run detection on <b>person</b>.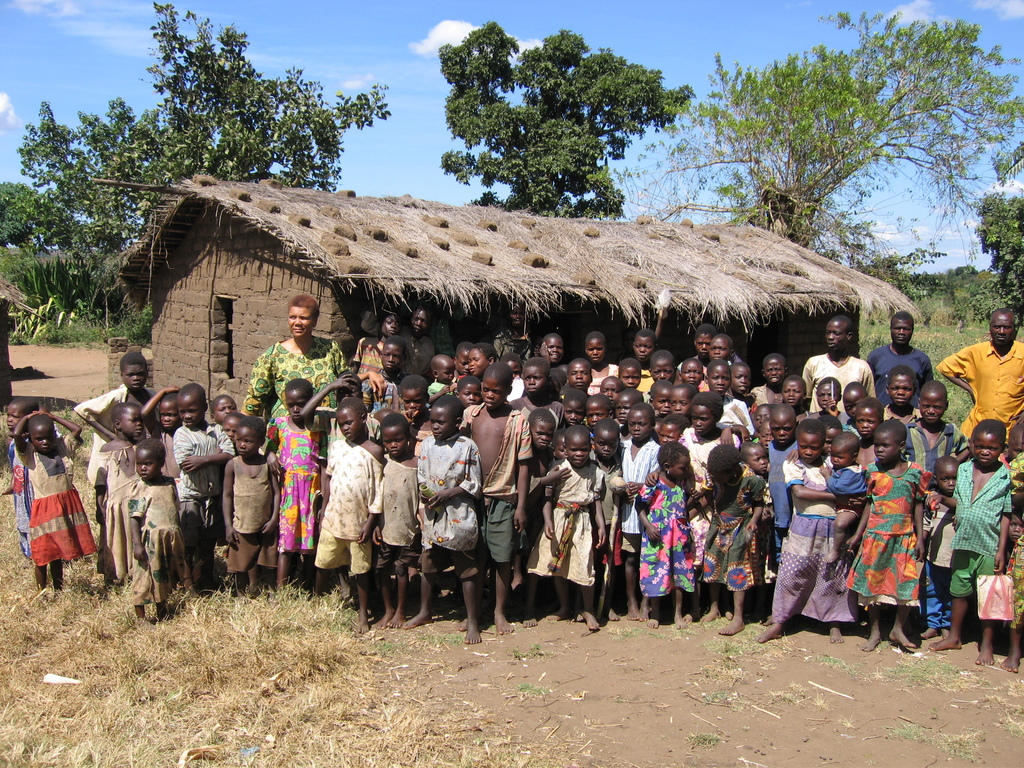
Result: BBox(453, 357, 531, 644).
